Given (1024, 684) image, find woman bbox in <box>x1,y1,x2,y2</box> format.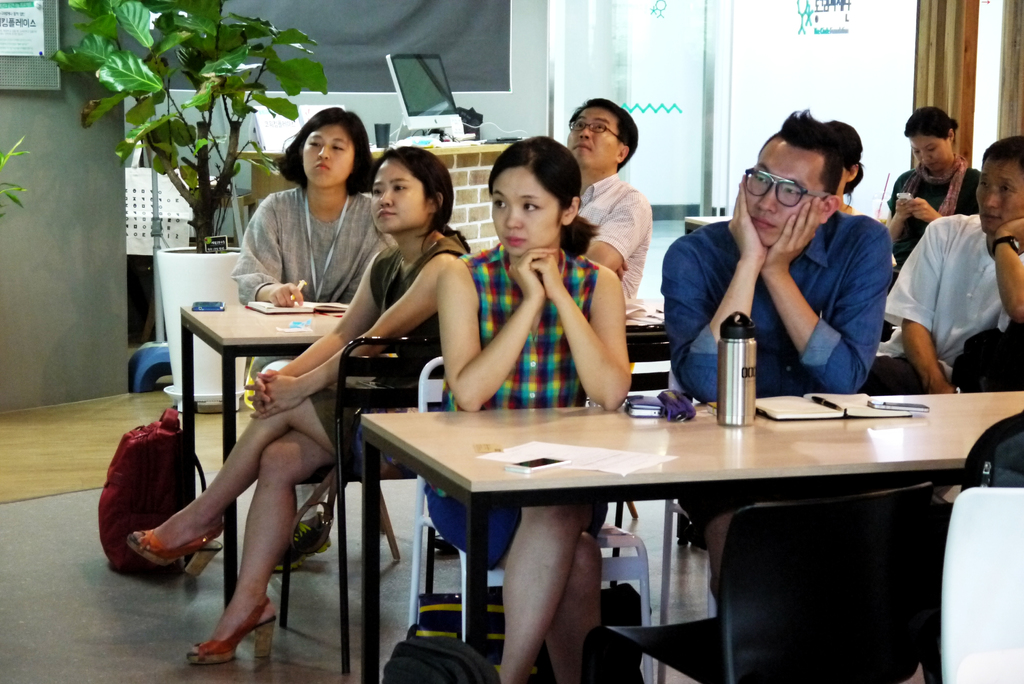
<box>883,104,993,271</box>.
